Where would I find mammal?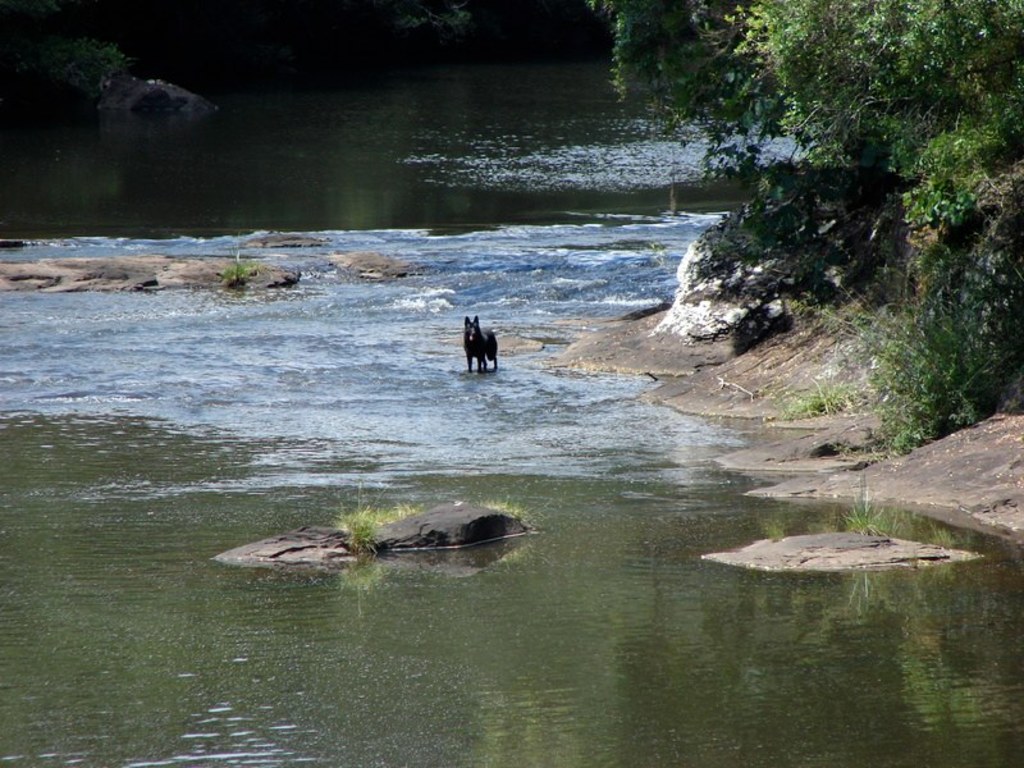
At pyautogui.locateOnScreen(454, 307, 506, 375).
